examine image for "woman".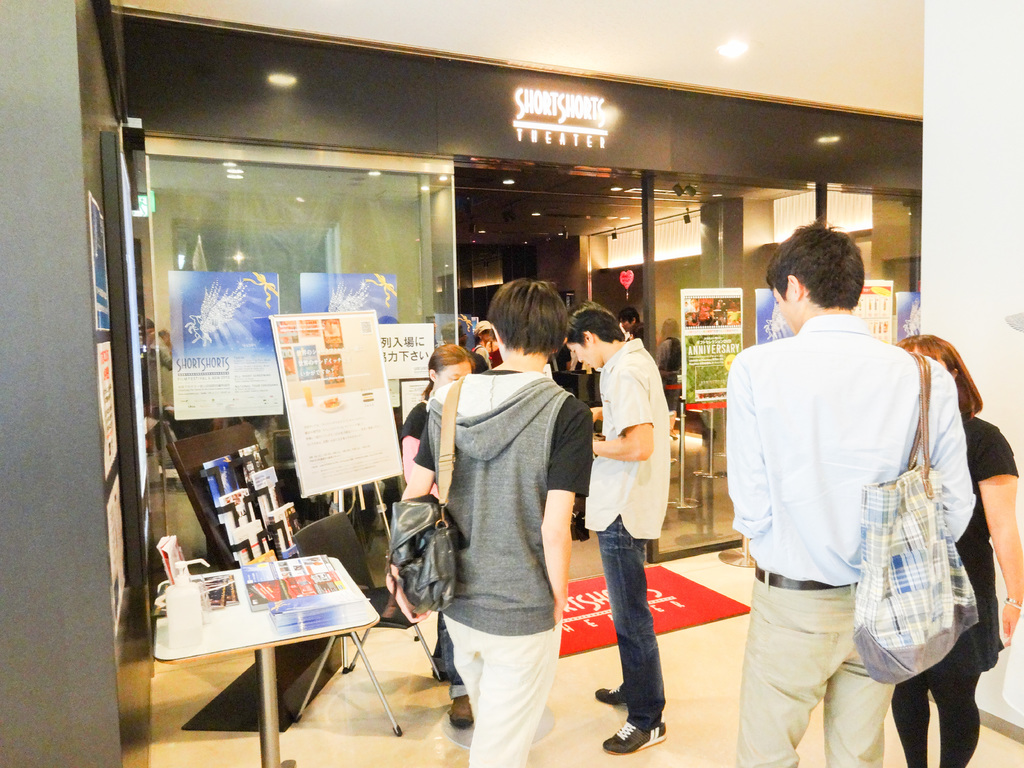
Examination result: [401,340,472,730].
